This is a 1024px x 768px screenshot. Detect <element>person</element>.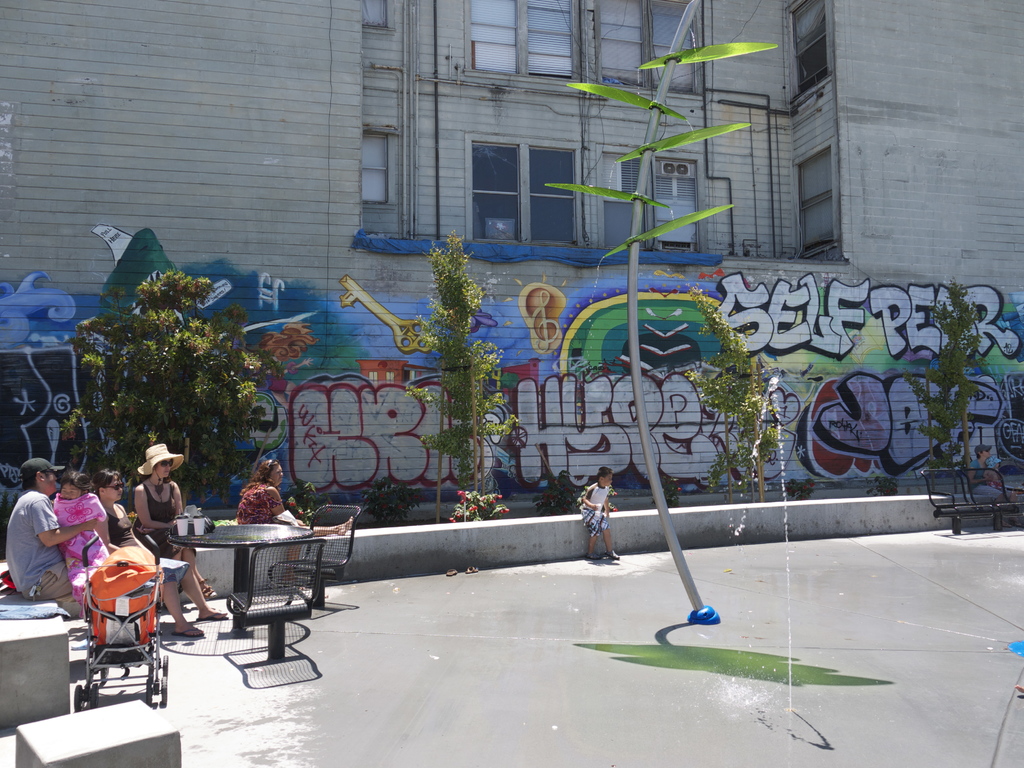
rect(133, 442, 228, 644).
